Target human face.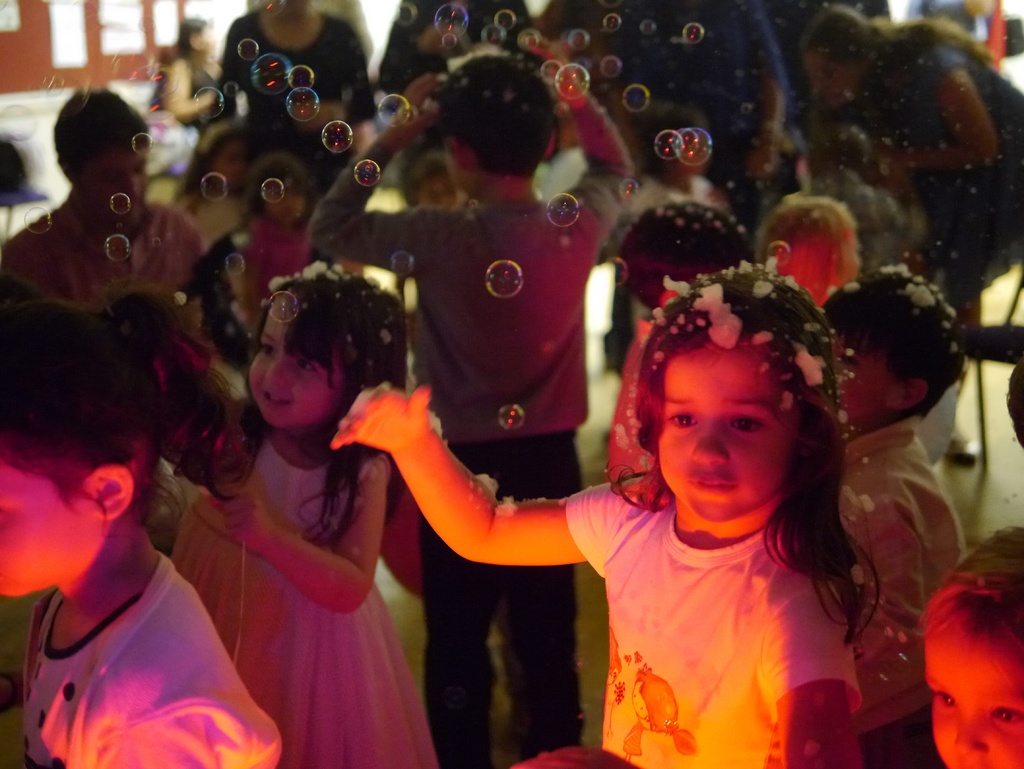
Target region: <box>246,320,340,428</box>.
